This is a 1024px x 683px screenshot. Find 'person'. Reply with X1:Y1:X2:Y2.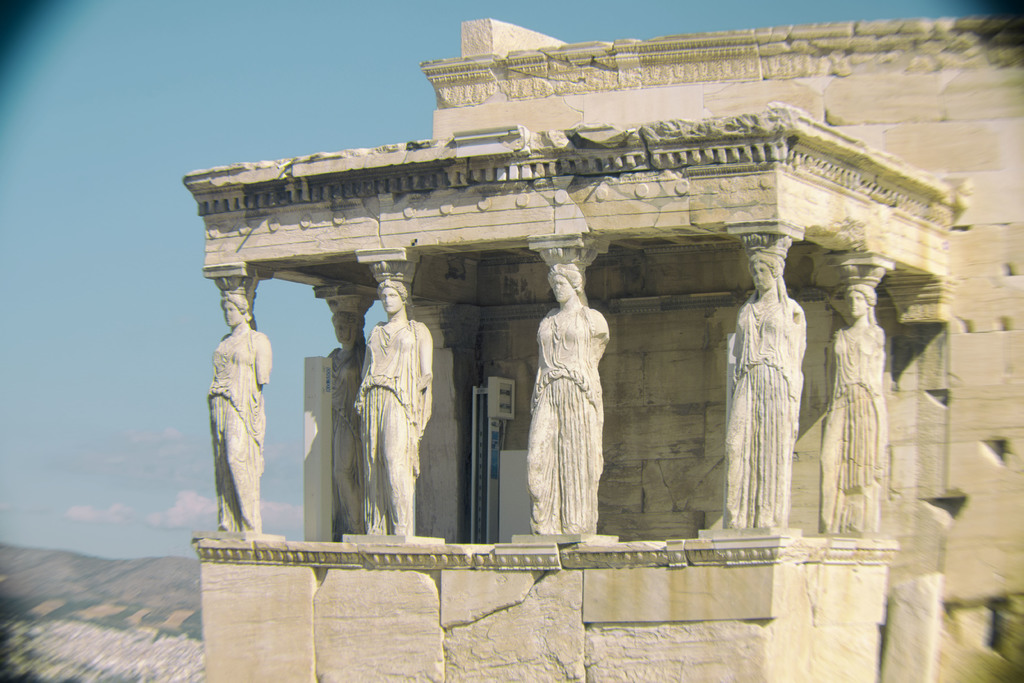
522:269:609:536.
